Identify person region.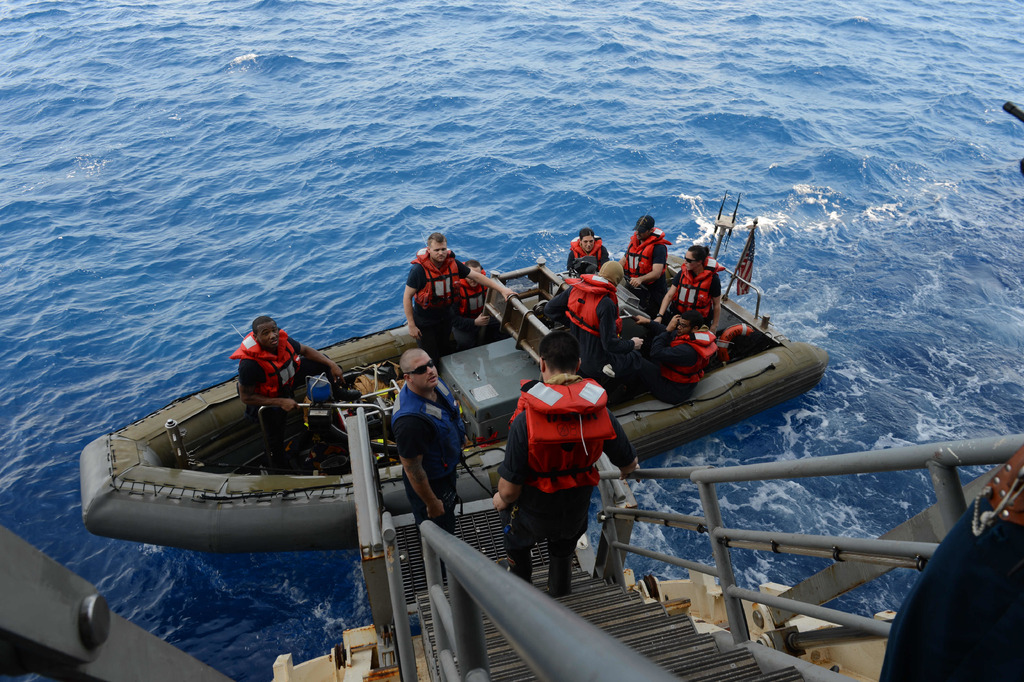
Region: select_region(651, 244, 726, 335).
